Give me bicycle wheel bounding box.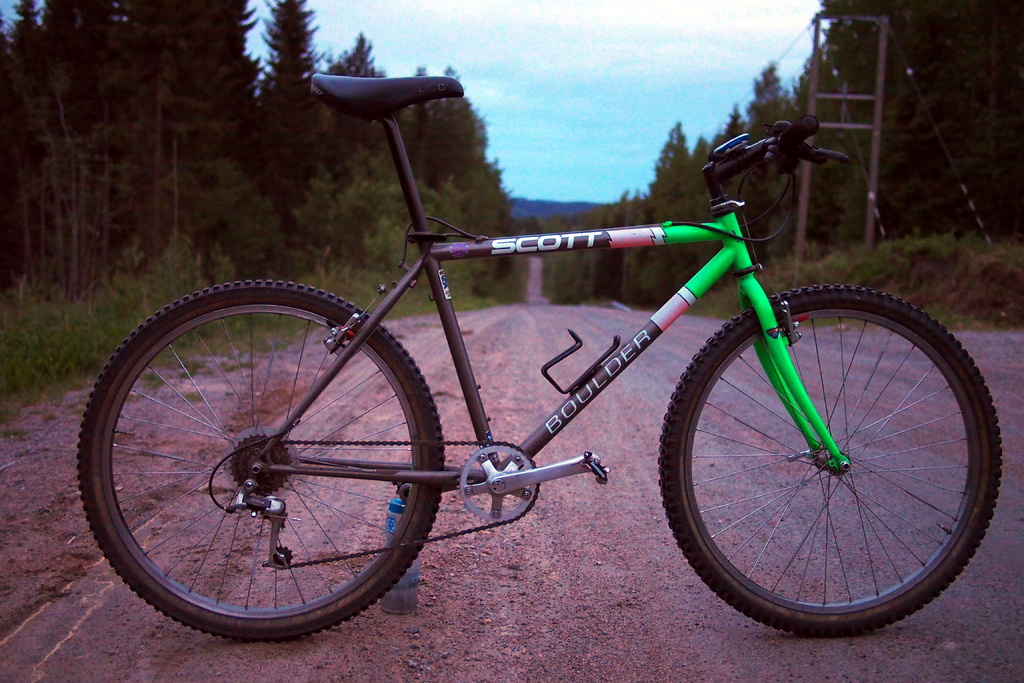
657:283:1003:638.
